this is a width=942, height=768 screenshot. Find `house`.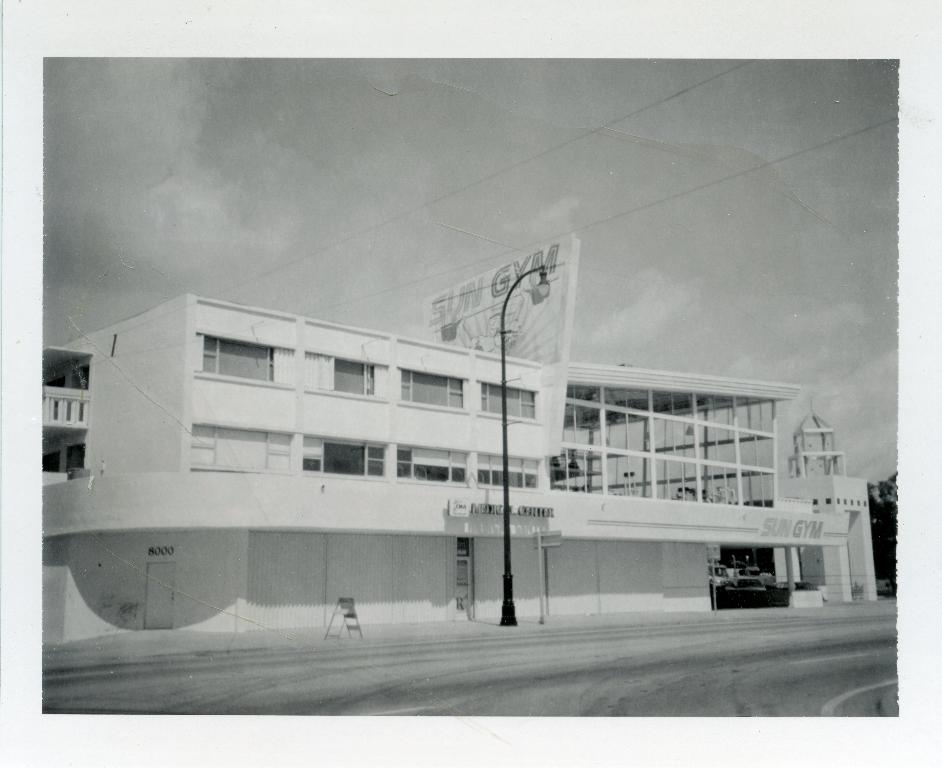
Bounding box: <bbox>34, 286, 878, 657</bbox>.
